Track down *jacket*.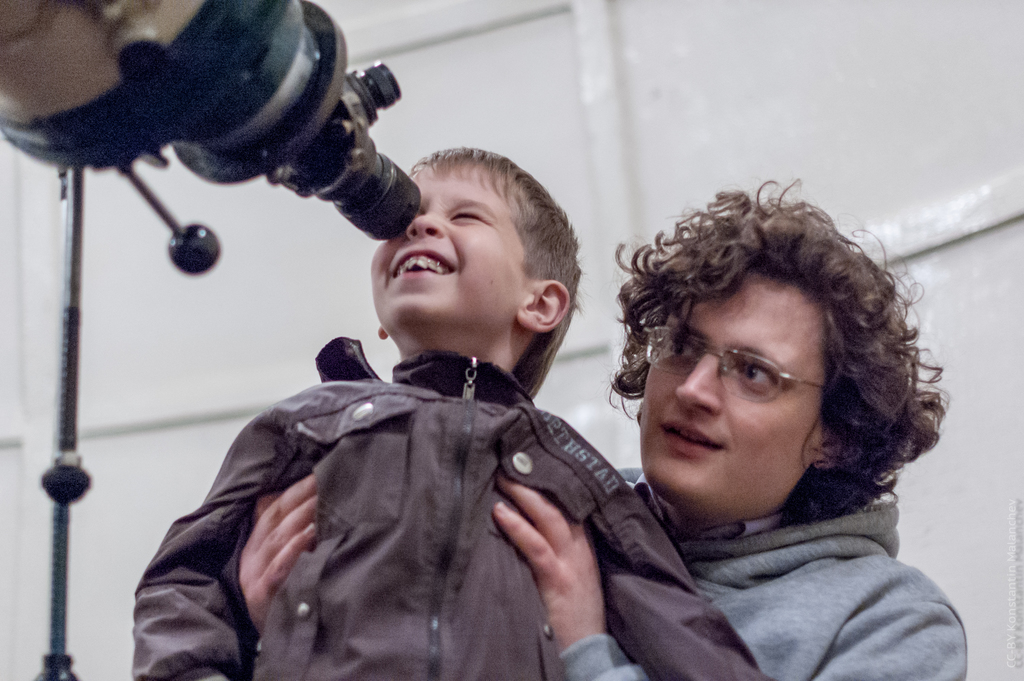
Tracked to region(137, 341, 693, 677).
